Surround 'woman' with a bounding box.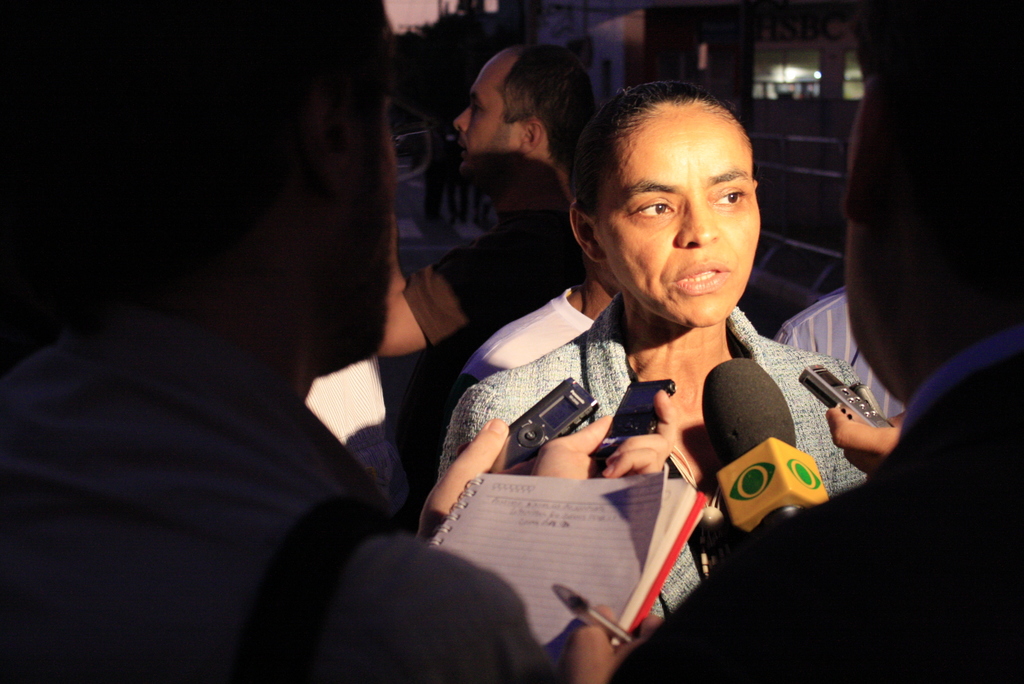
(433,39,891,639).
